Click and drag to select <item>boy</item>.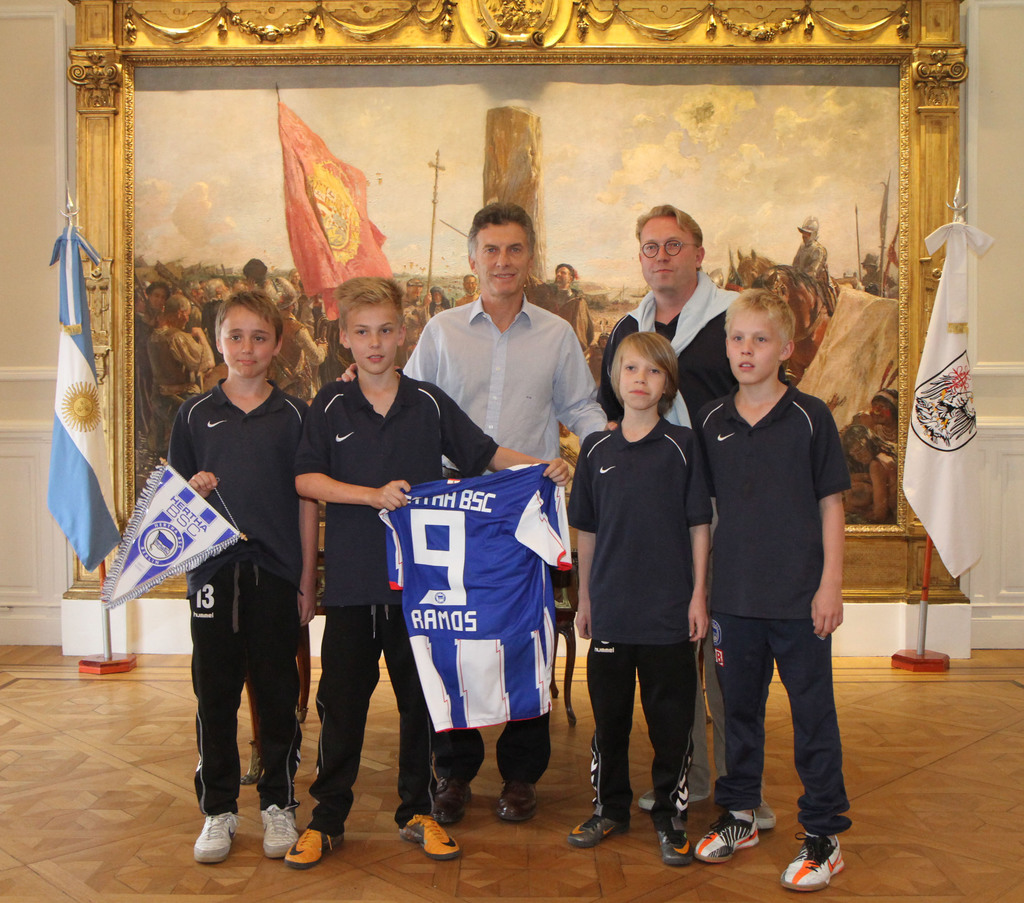
Selection: 163,291,323,866.
